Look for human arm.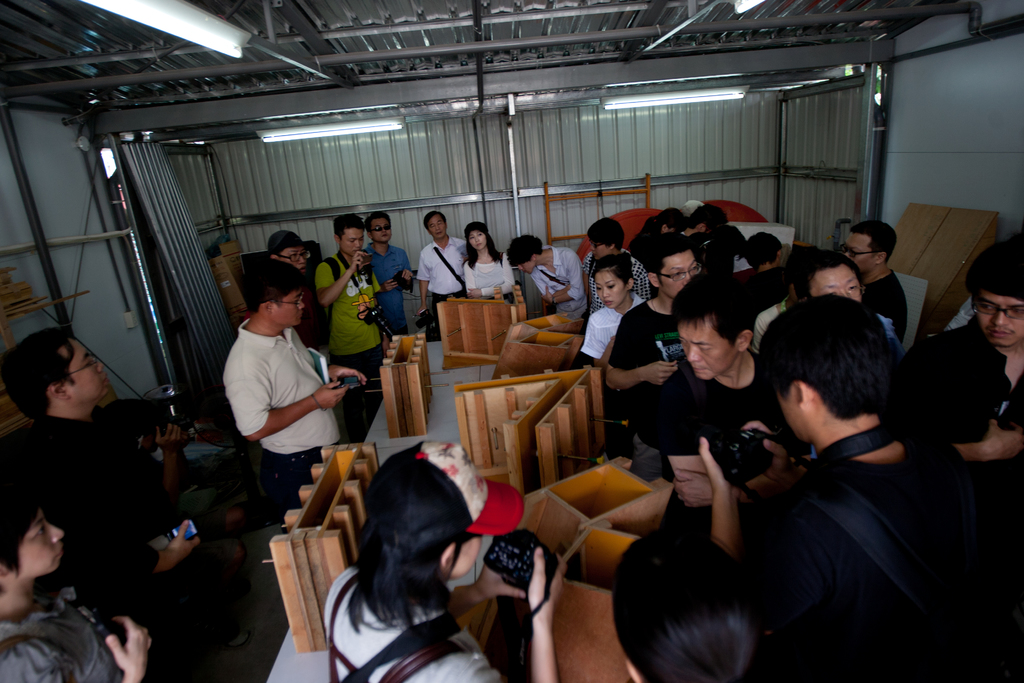
Found: crop(703, 436, 740, 564).
